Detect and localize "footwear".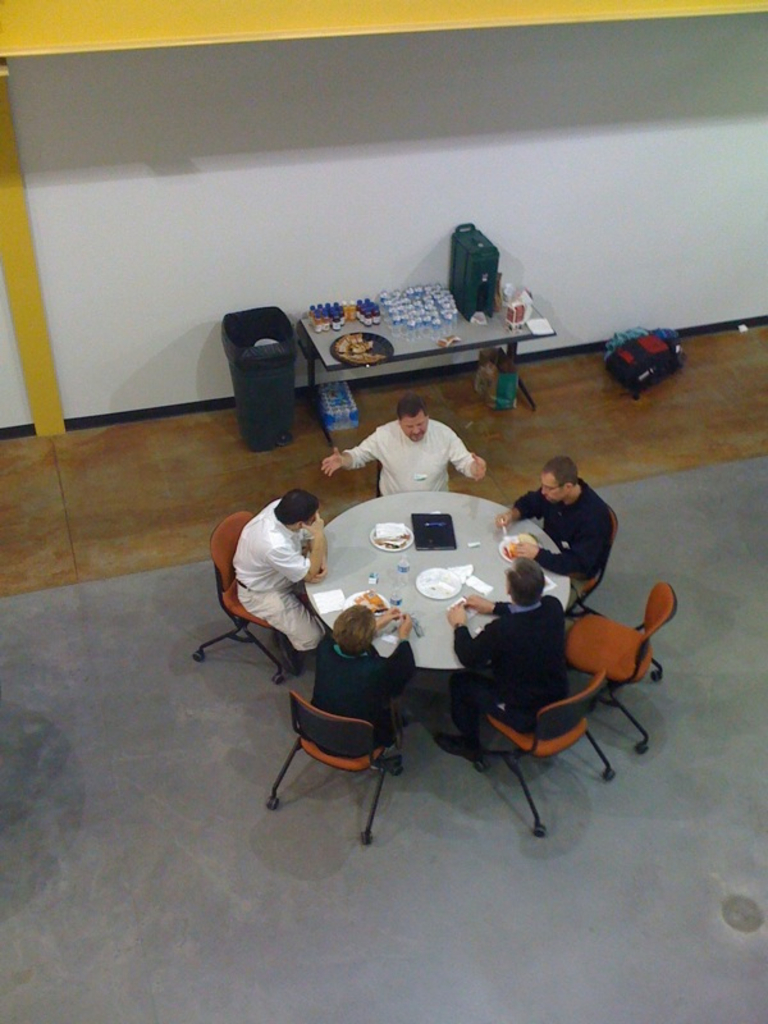
Localized at <bbox>433, 732, 474, 765</bbox>.
